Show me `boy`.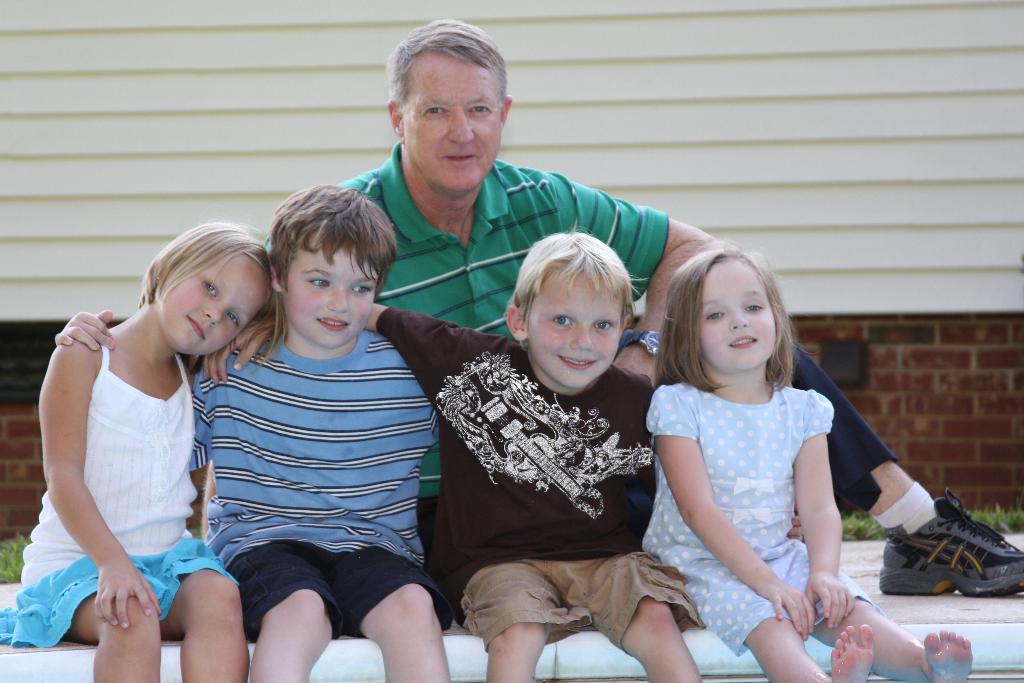
`boy` is here: [left=52, top=186, right=451, bottom=682].
